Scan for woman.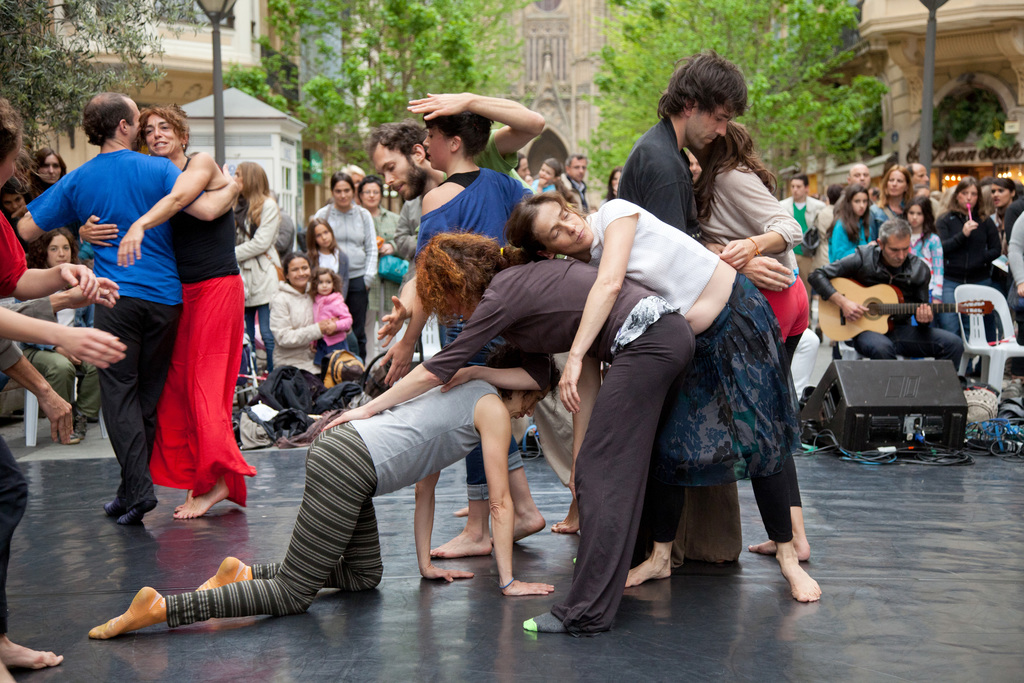
Scan result: crop(355, 174, 409, 367).
